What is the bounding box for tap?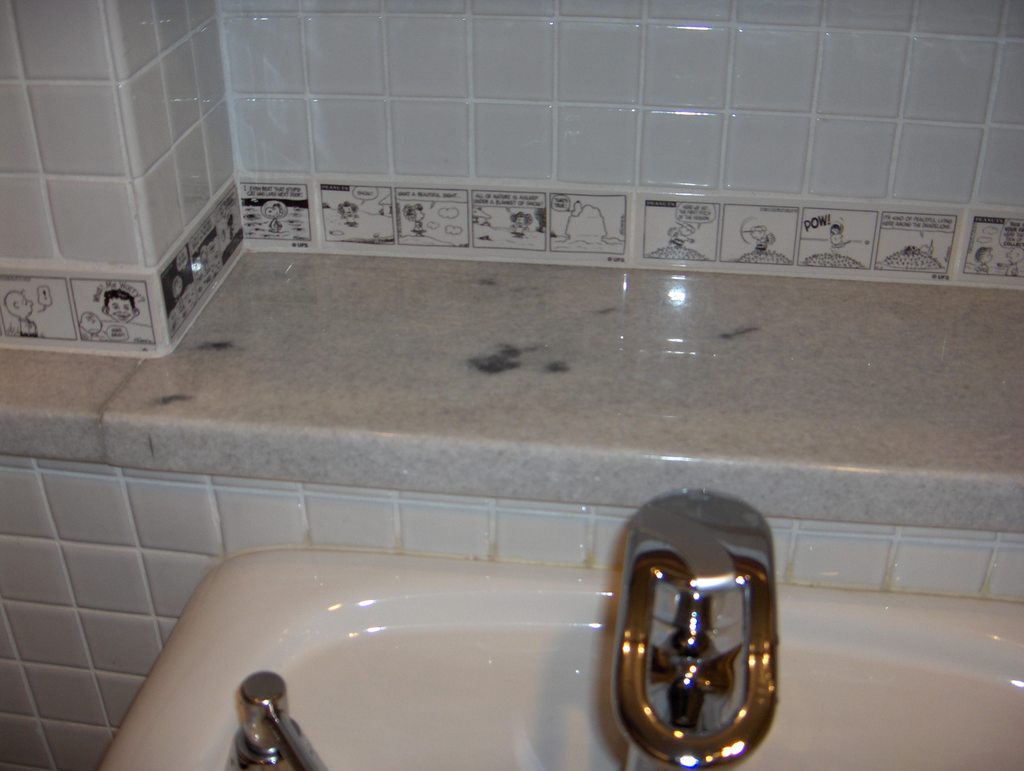
rect(590, 519, 787, 770).
